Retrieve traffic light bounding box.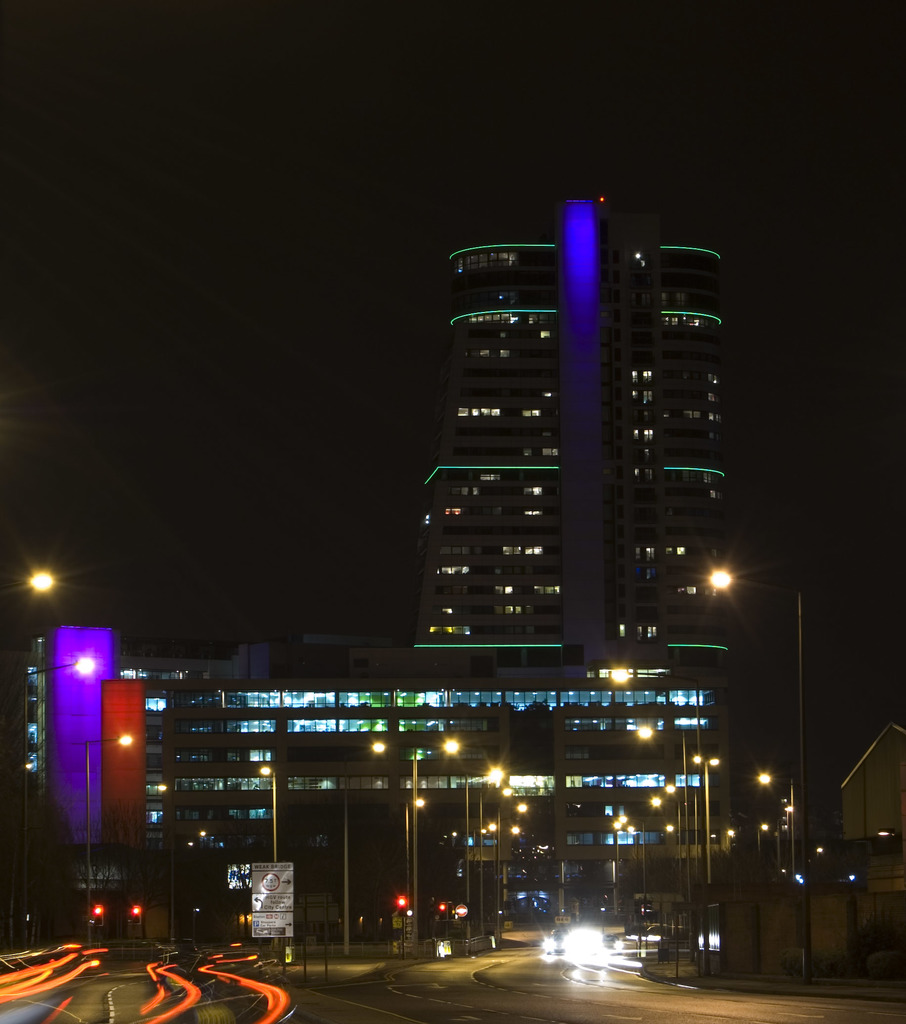
Bounding box: crop(94, 903, 104, 927).
